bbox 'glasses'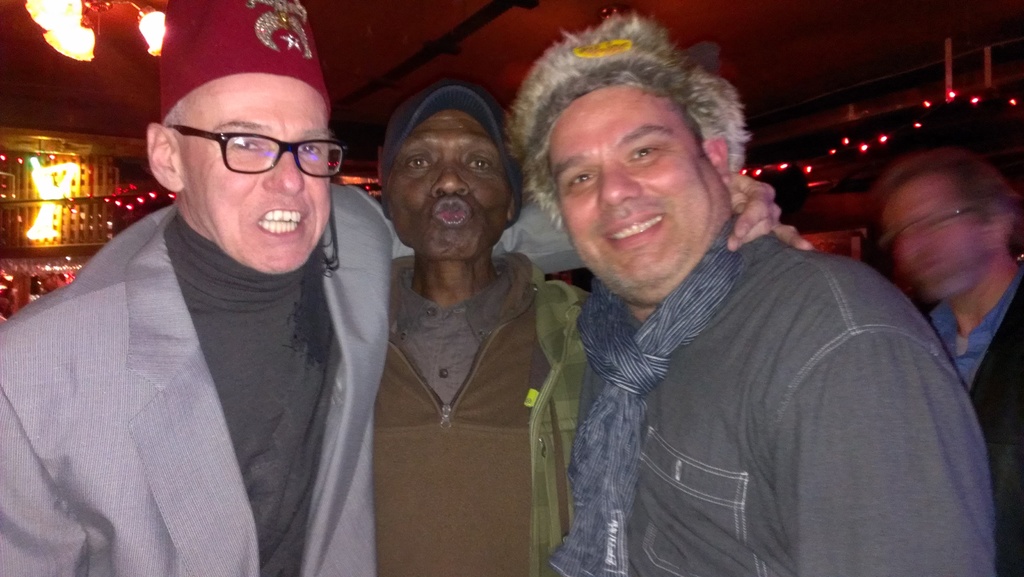
(164, 115, 335, 174)
